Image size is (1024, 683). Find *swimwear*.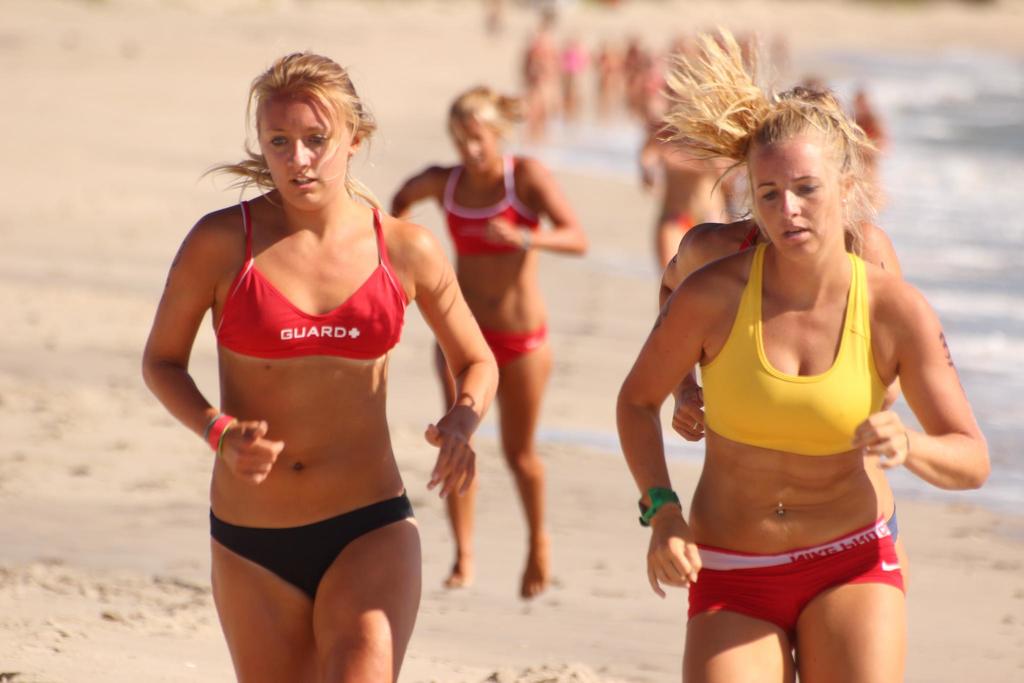
bbox(207, 497, 413, 600).
